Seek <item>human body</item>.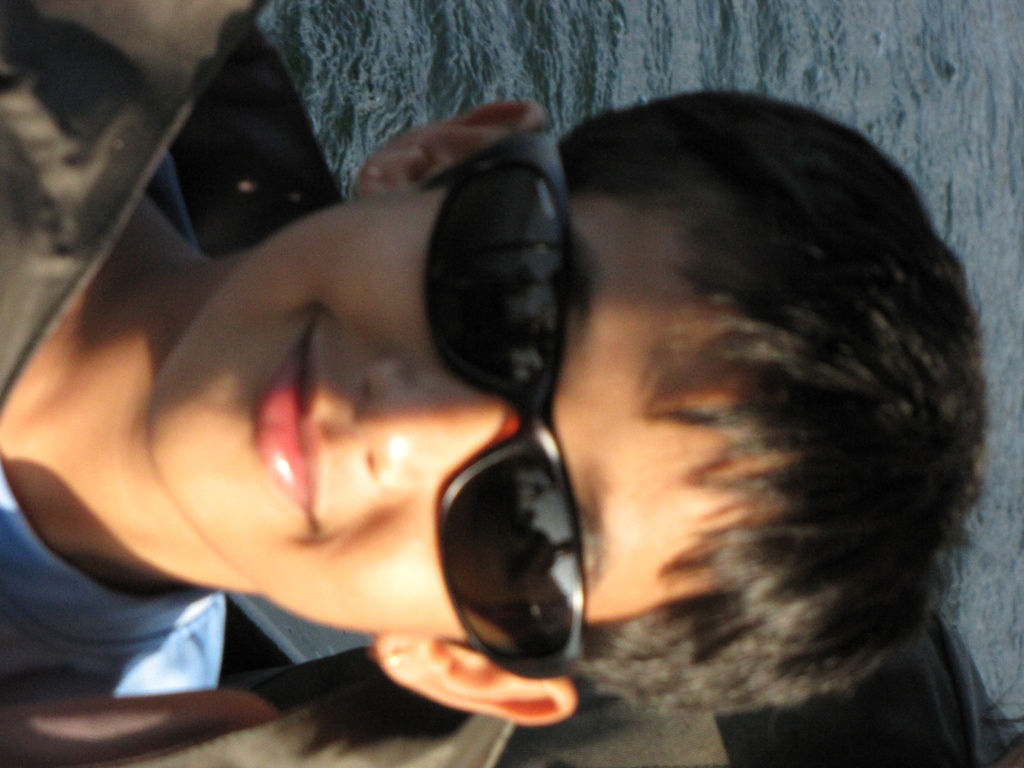
{"x1": 0, "y1": 90, "x2": 984, "y2": 767}.
